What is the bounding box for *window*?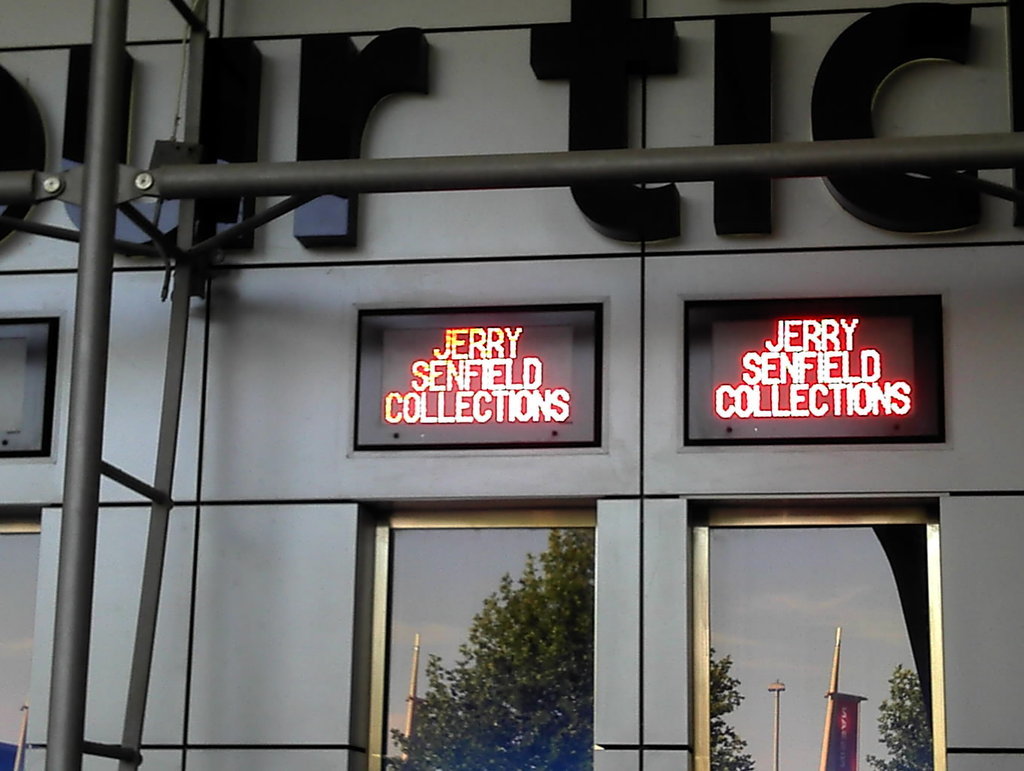
box=[690, 503, 936, 770].
